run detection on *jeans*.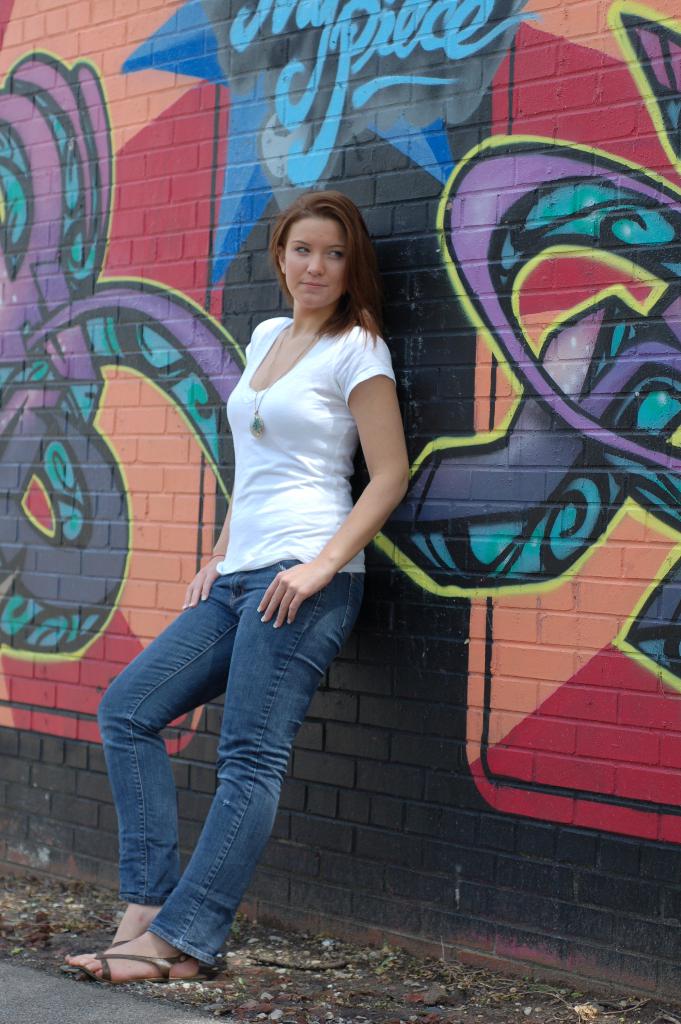
Result: (92, 557, 371, 964).
